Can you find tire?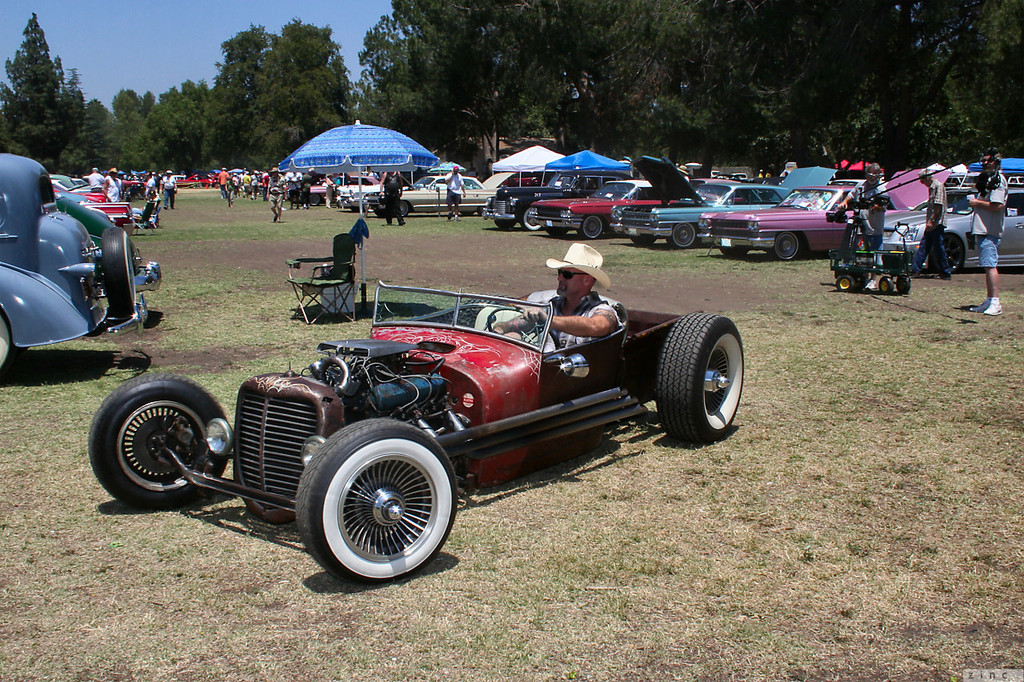
Yes, bounding box: 88, 374, 228, 510.
